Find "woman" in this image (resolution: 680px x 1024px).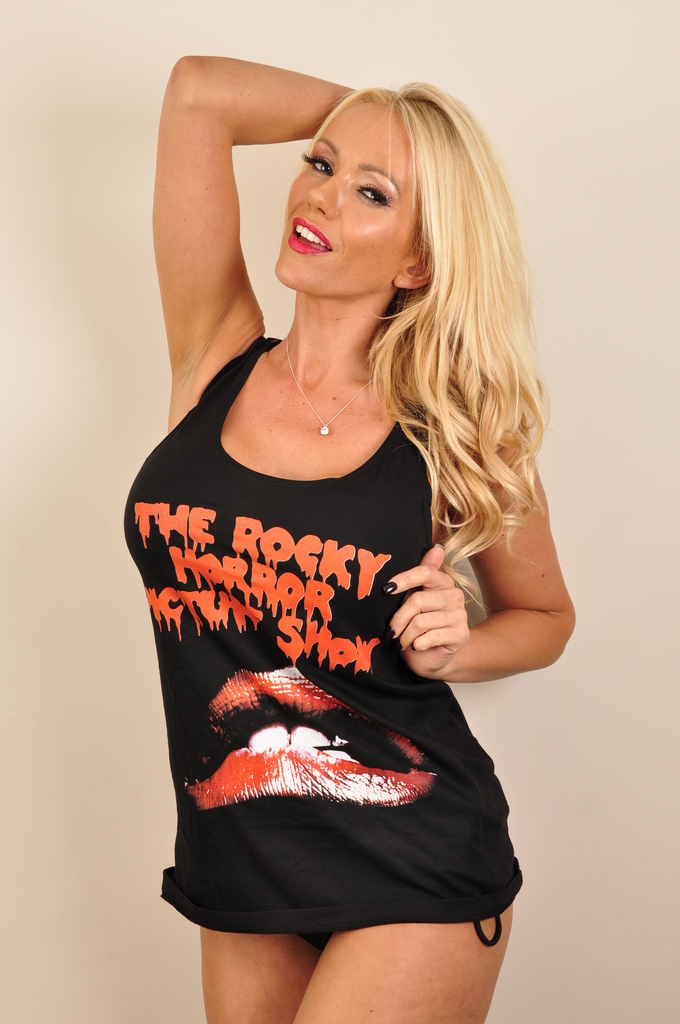
crop(92, 0, 575, 1023).
